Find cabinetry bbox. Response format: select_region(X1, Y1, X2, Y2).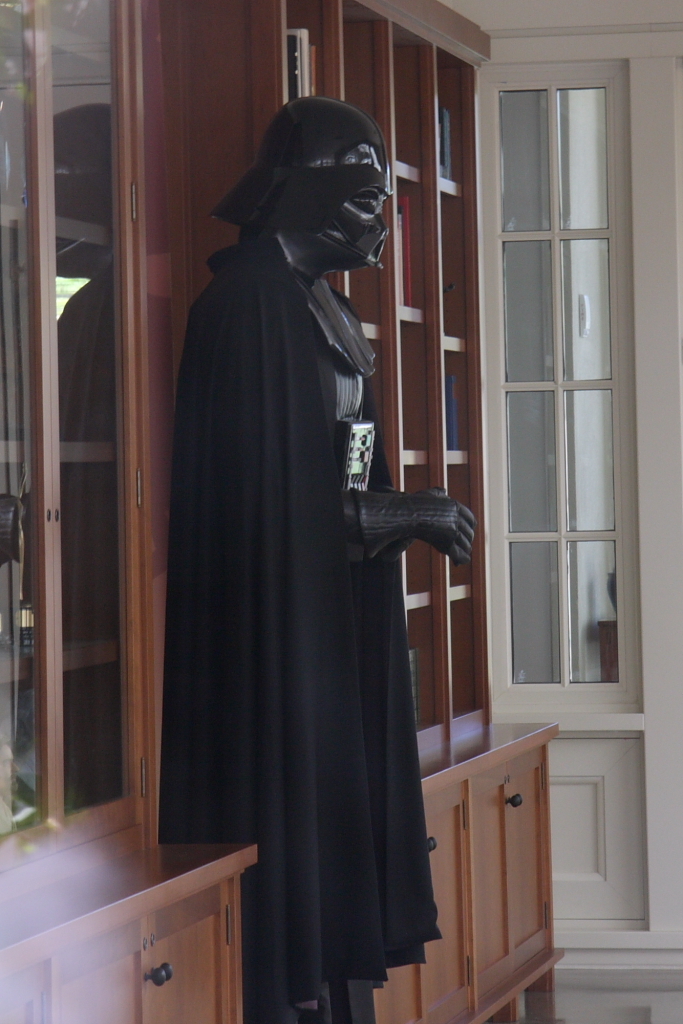
select_region(457, 764, 511, 993).
